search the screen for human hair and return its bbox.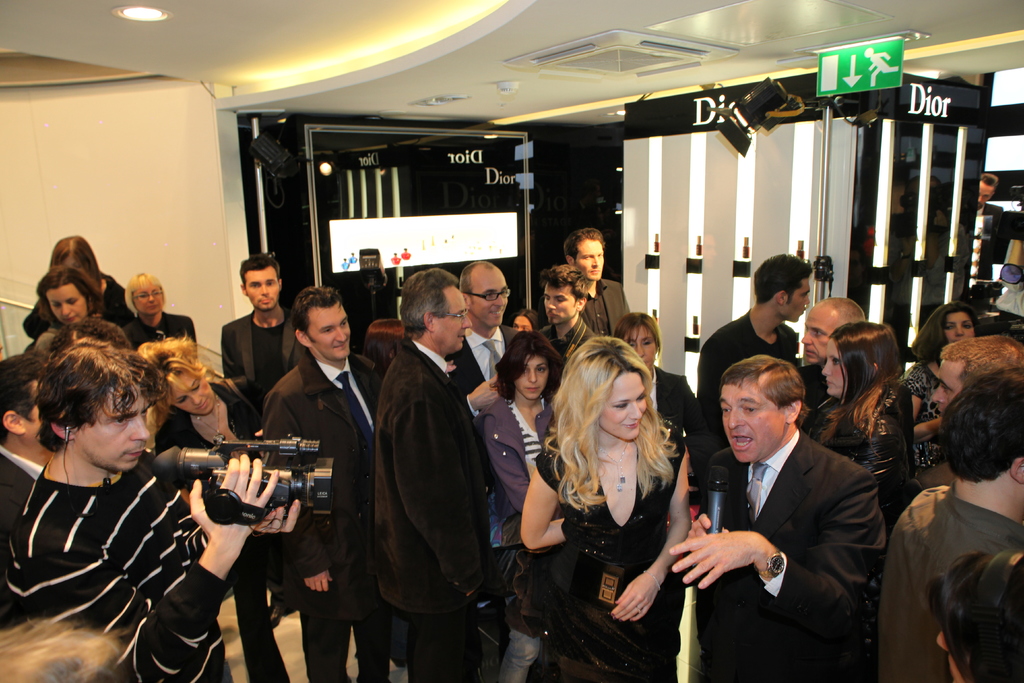
Found: left=940, top=362, right=1023, bottom=486.
